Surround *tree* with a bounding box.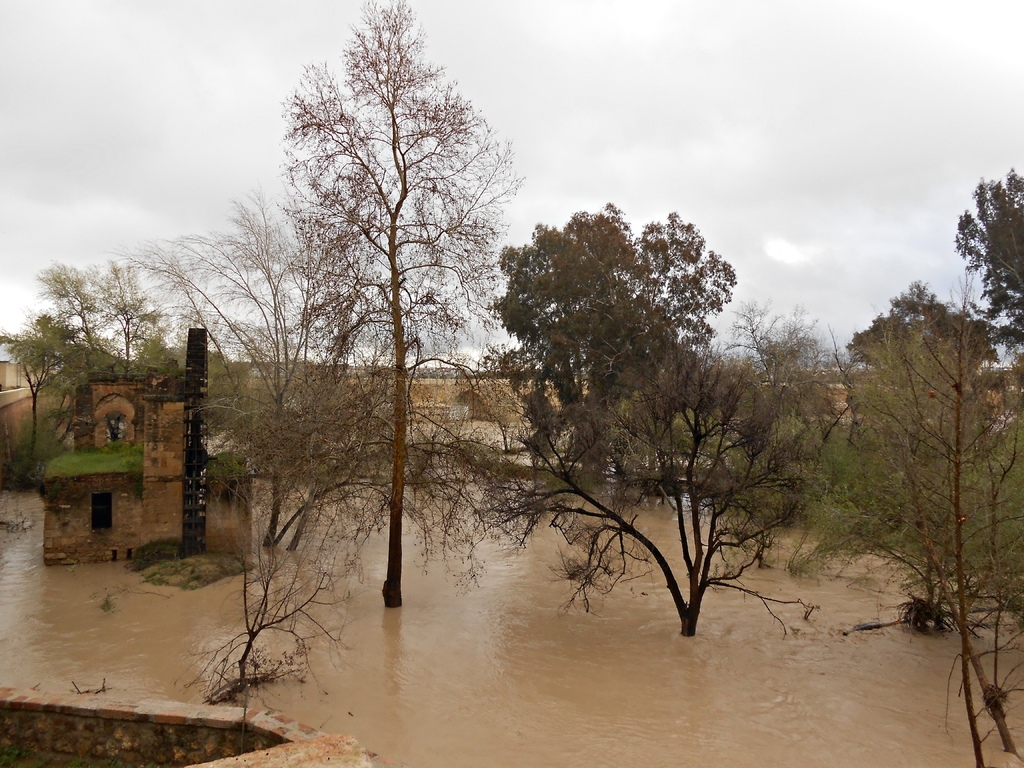
<box>795,282,1023,767</box>.
